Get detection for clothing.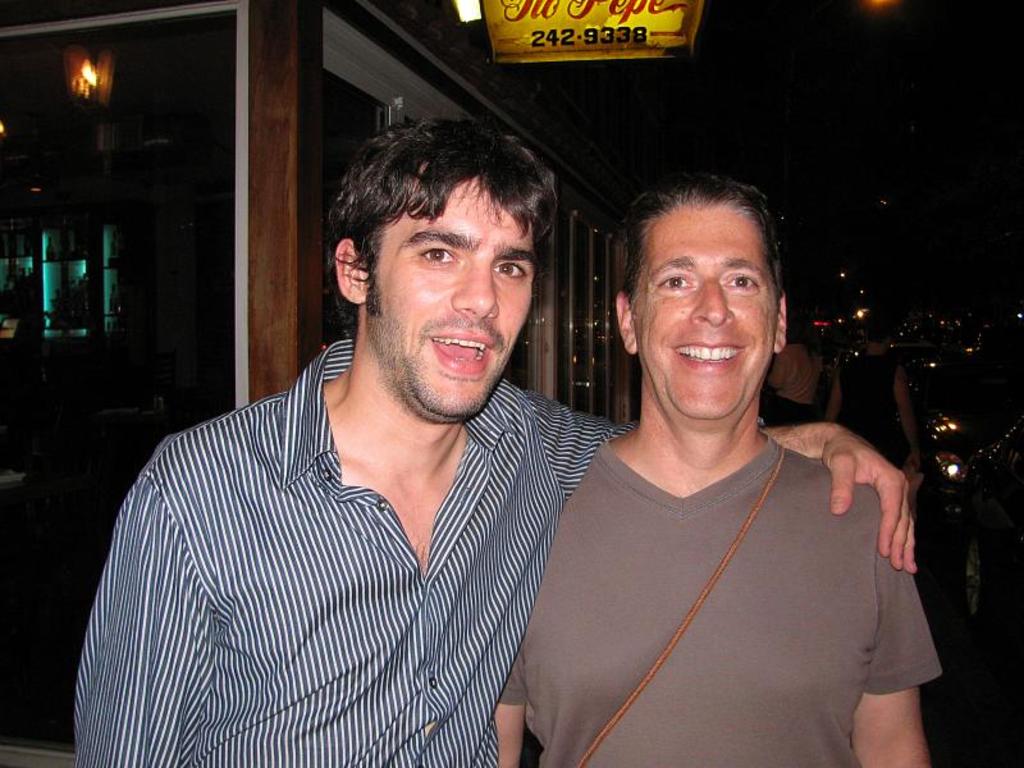
Detection: region(453, 442, 942, 767).
